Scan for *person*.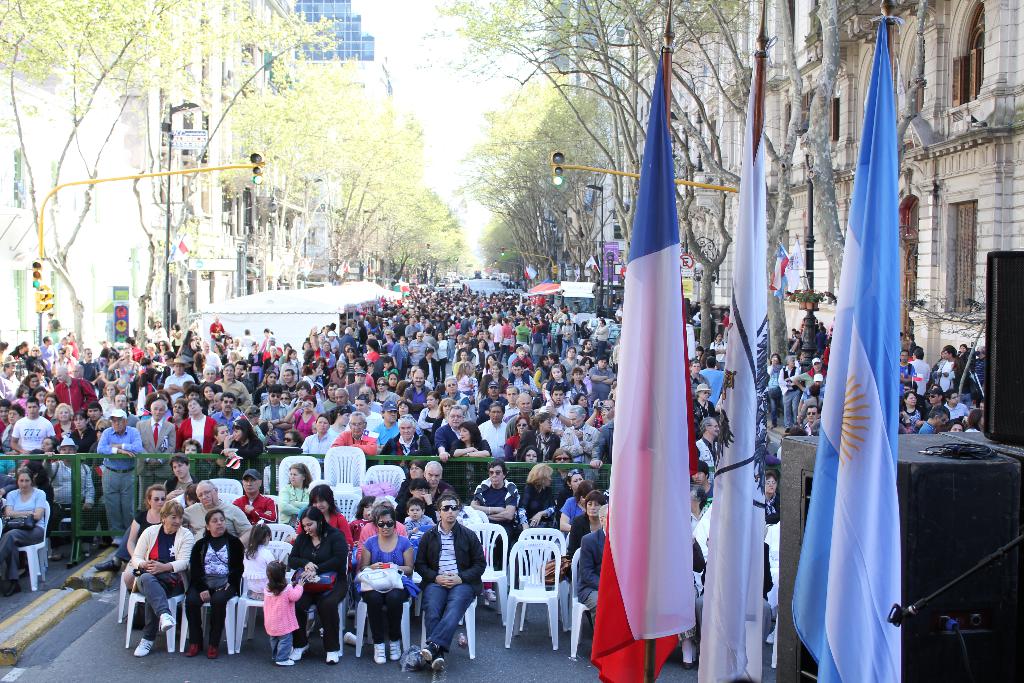
Scan result: {"left": 418, "top": 490, "right": 487, "bottom": 671}.
